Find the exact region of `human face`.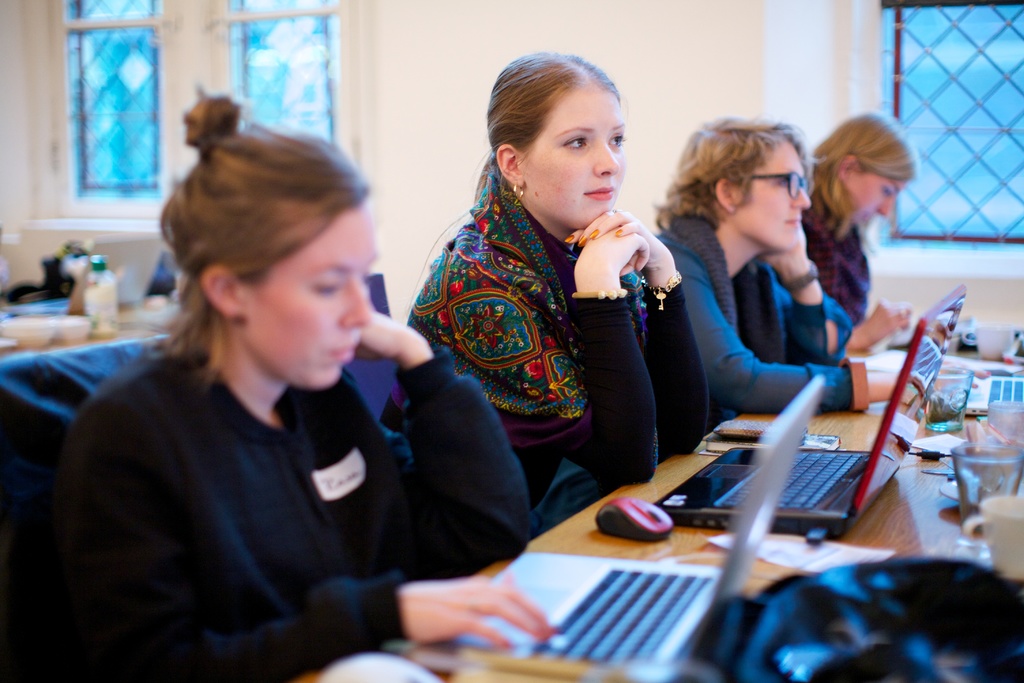
Exact region: bbox=[246, 185, 373, 394].
